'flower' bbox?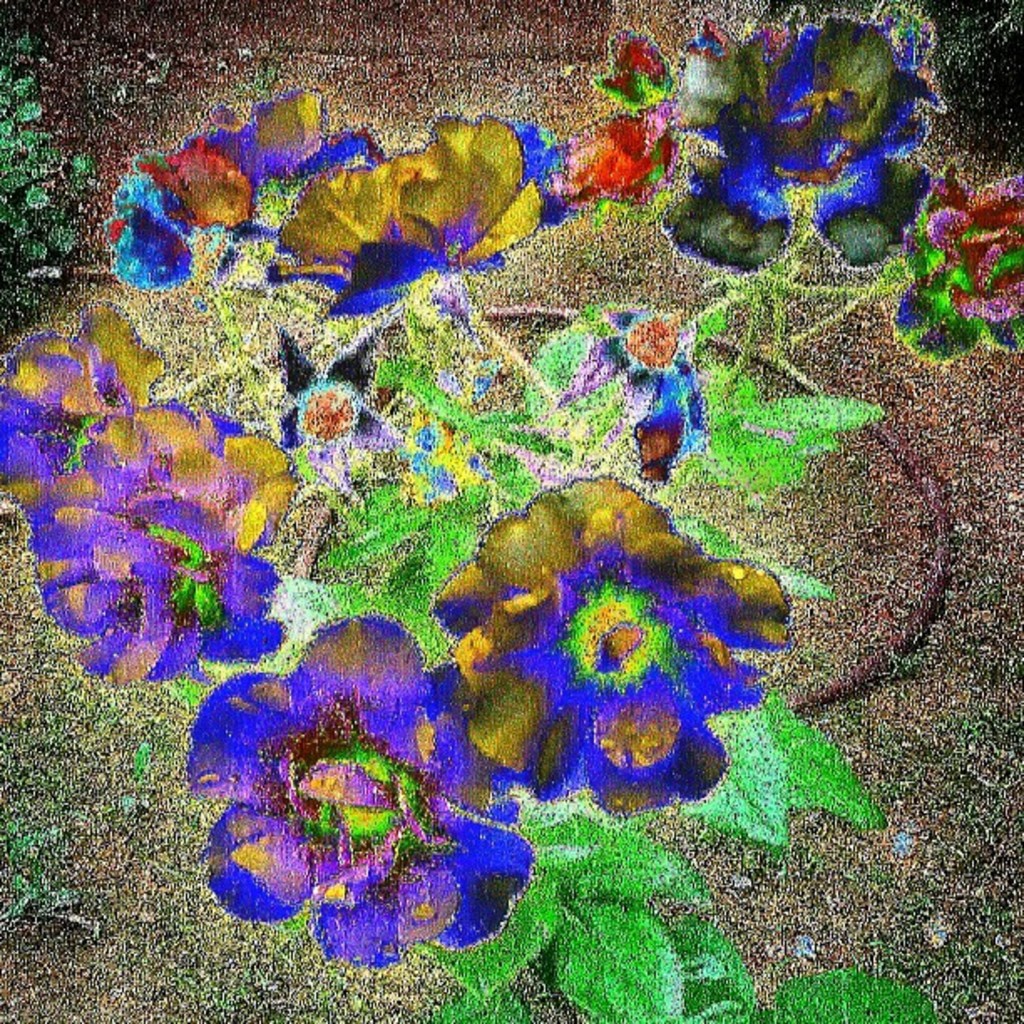
(x1=0, y1=301, x2=186, y2=507)
